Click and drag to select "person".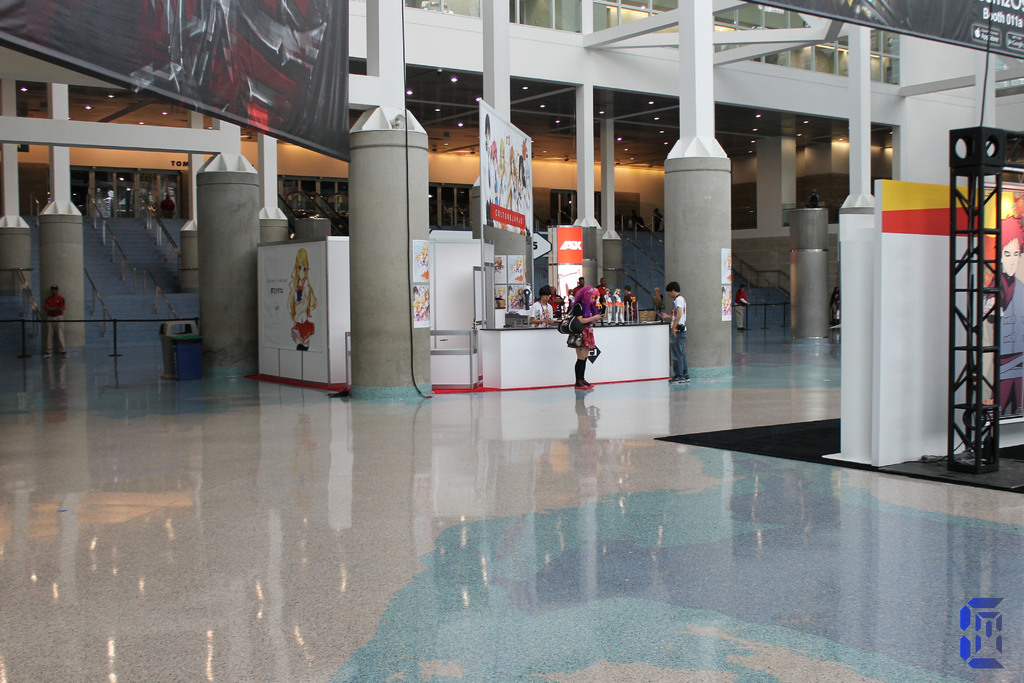
Selection: crop(611, 288, 623, 324).
